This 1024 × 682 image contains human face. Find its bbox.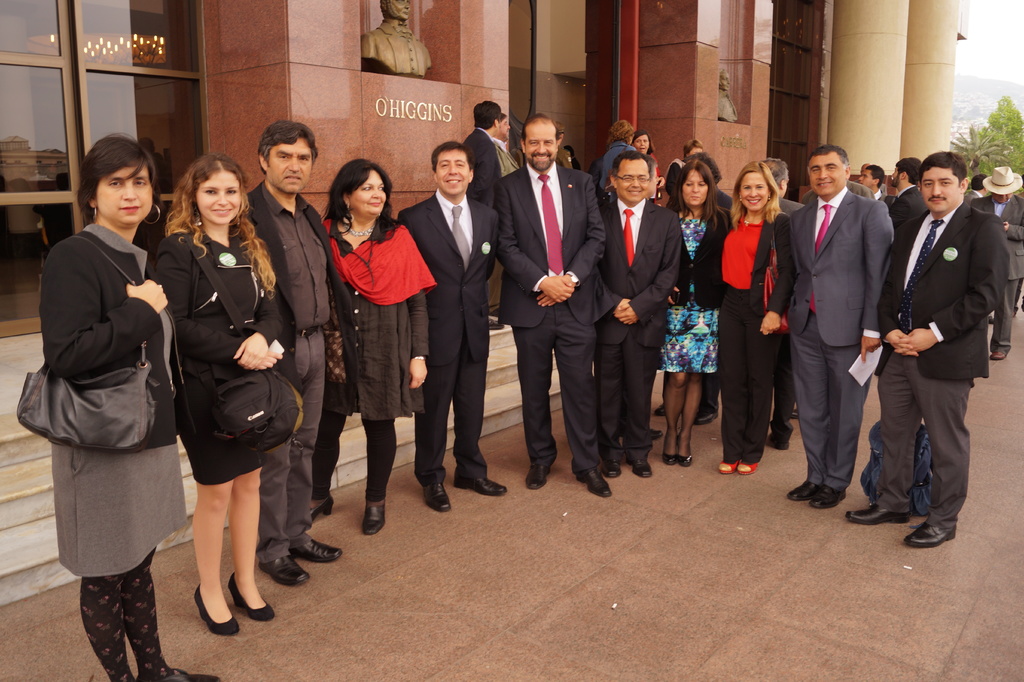
box(434, 152, 465, 195).
